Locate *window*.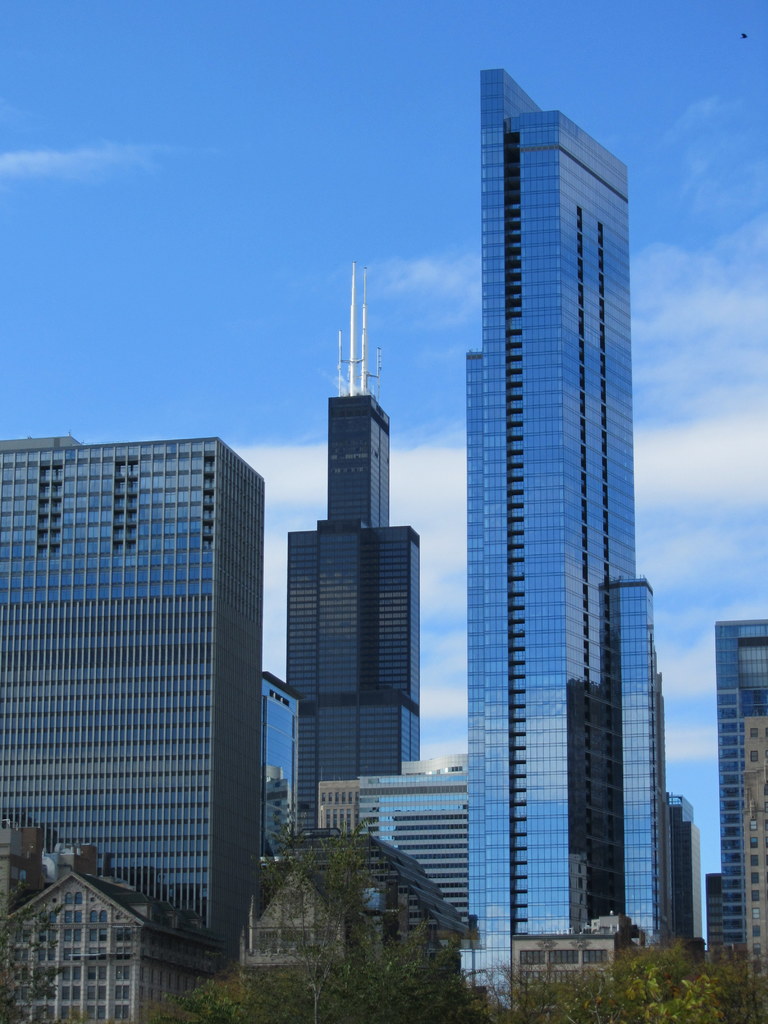
Bounding box: {"left": 3, "top": 981, "right": 29, "bottom": 1005}.
